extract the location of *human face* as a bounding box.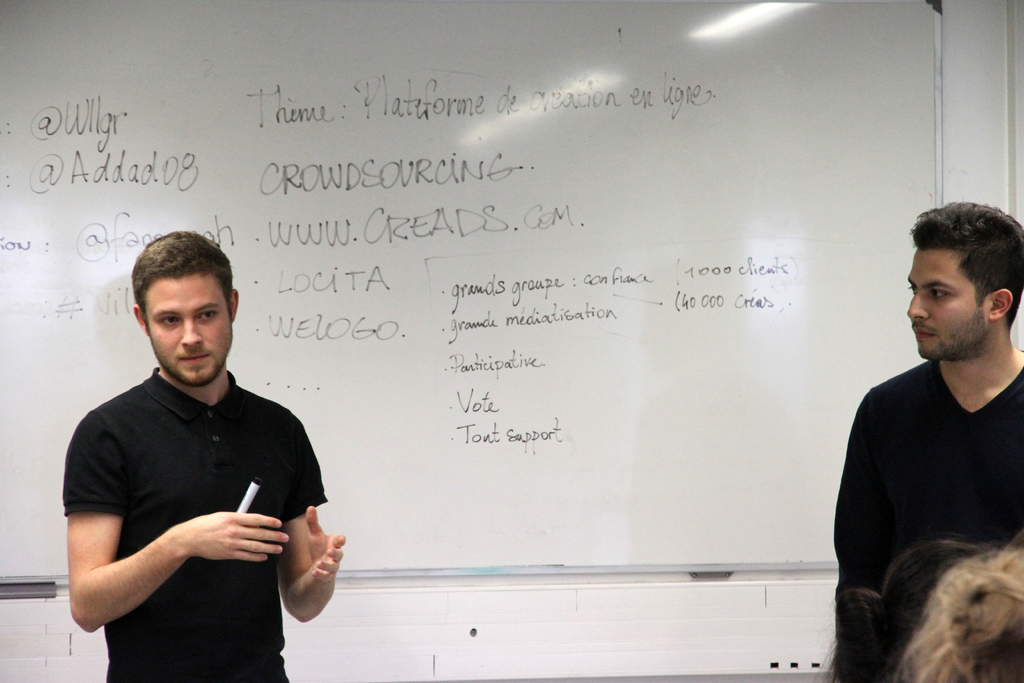
bbox=(143, 277, 236, 384).
